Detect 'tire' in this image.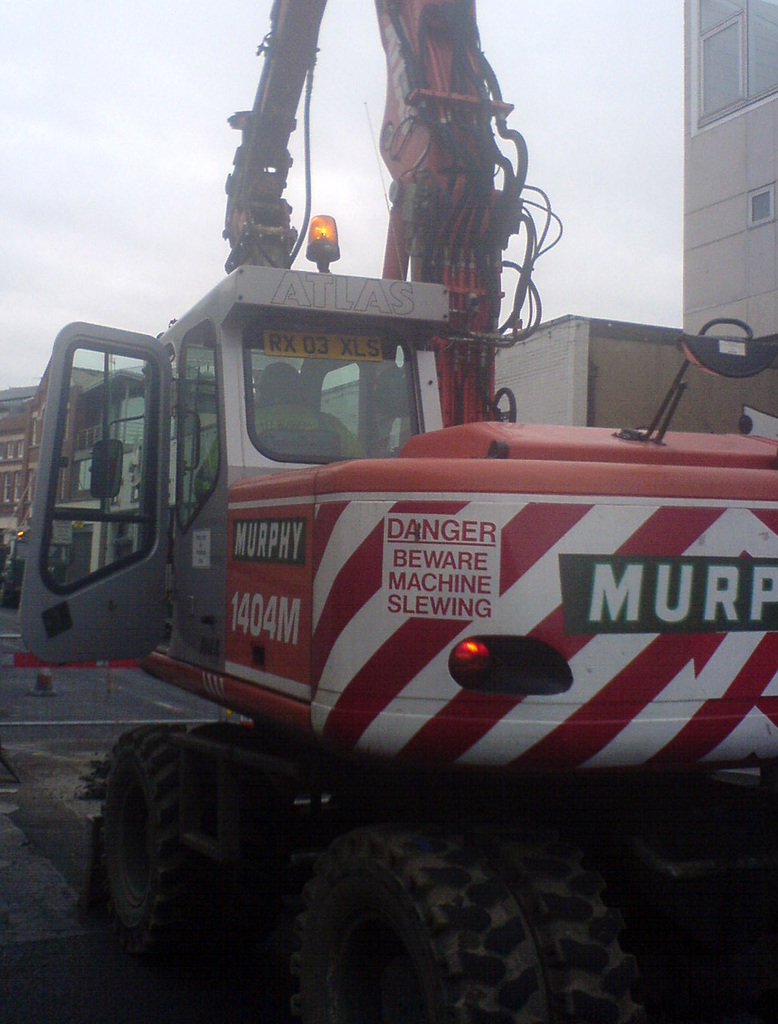
Detection: <box>83,741,230,983</box>.
